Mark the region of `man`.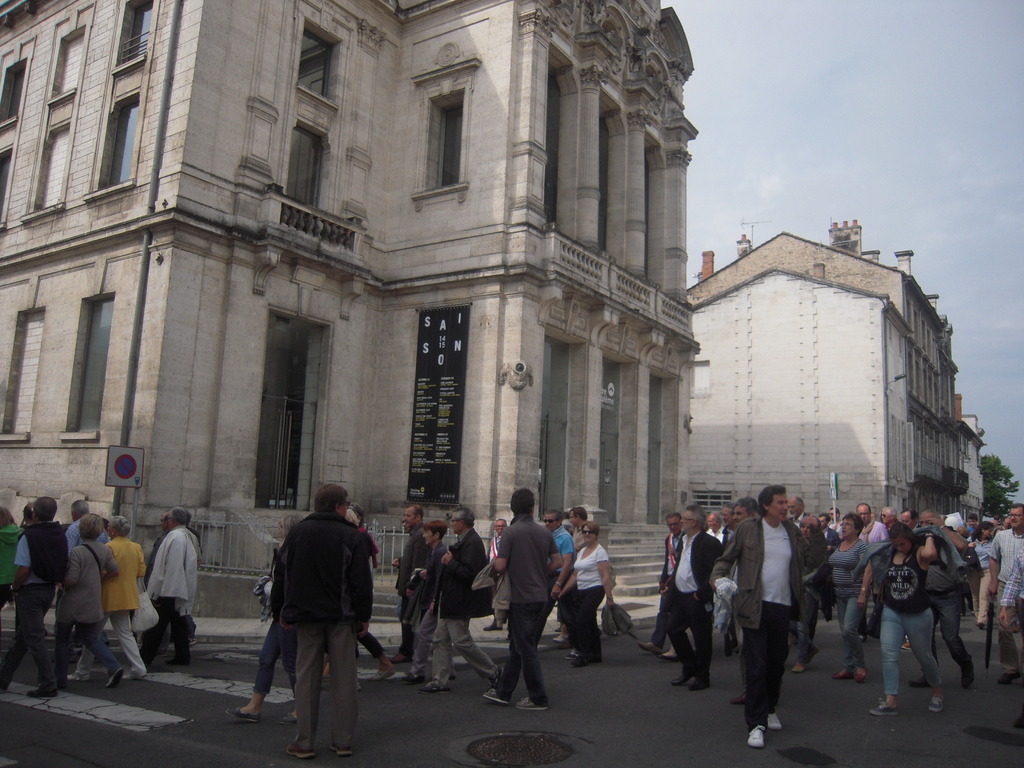
Region: BBox(563, 503, 591, 544).
